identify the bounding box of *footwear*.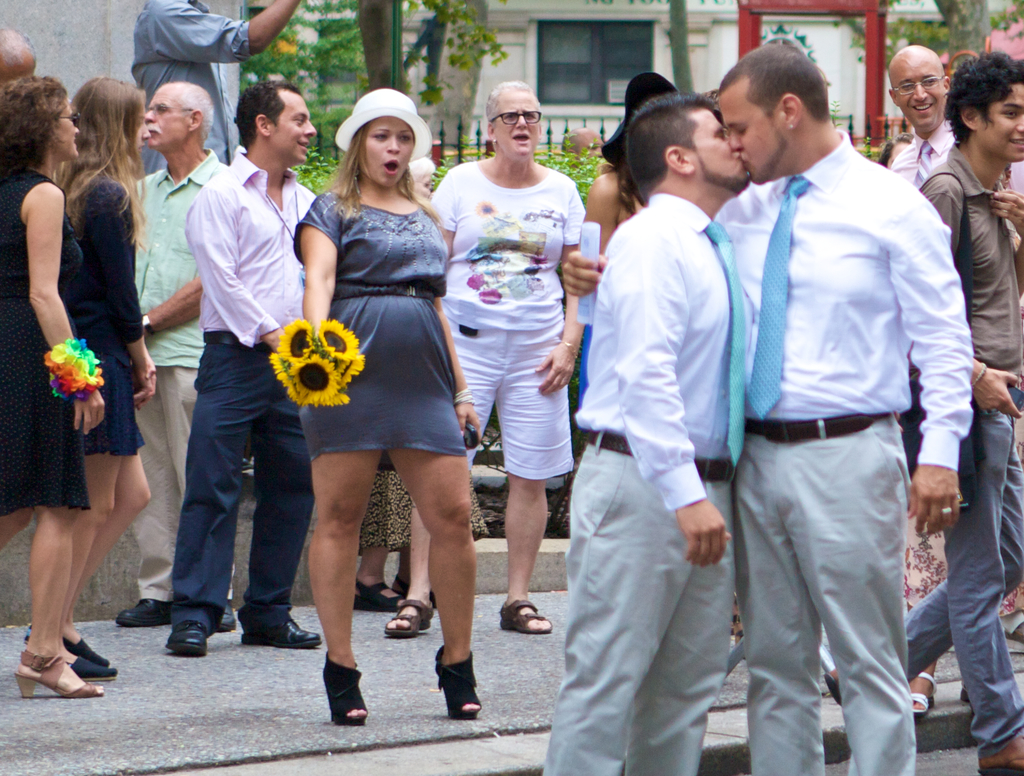
l=241, t=615, r=319, b=652.
